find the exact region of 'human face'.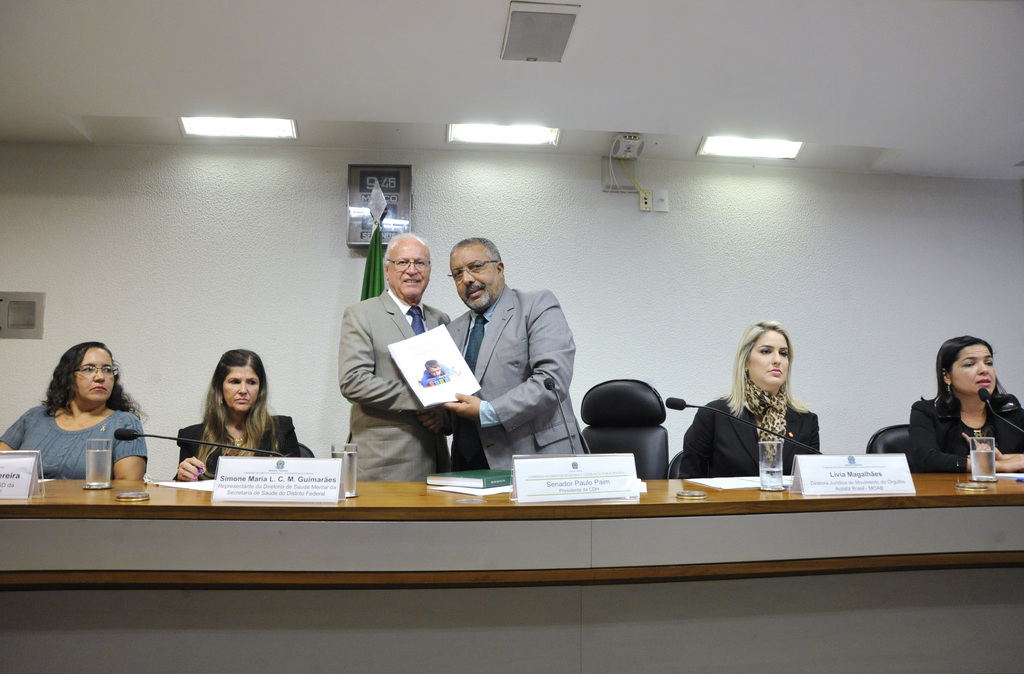
Exact region: [x1=751, y1=330, x2=790, y2=384].
